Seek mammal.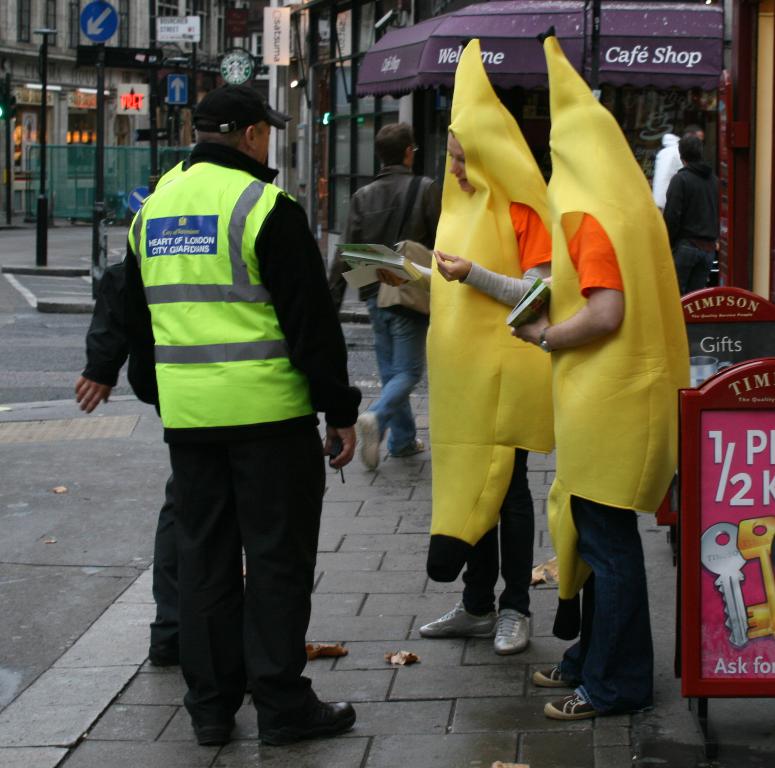
crop(383, 36, 551, 657).
